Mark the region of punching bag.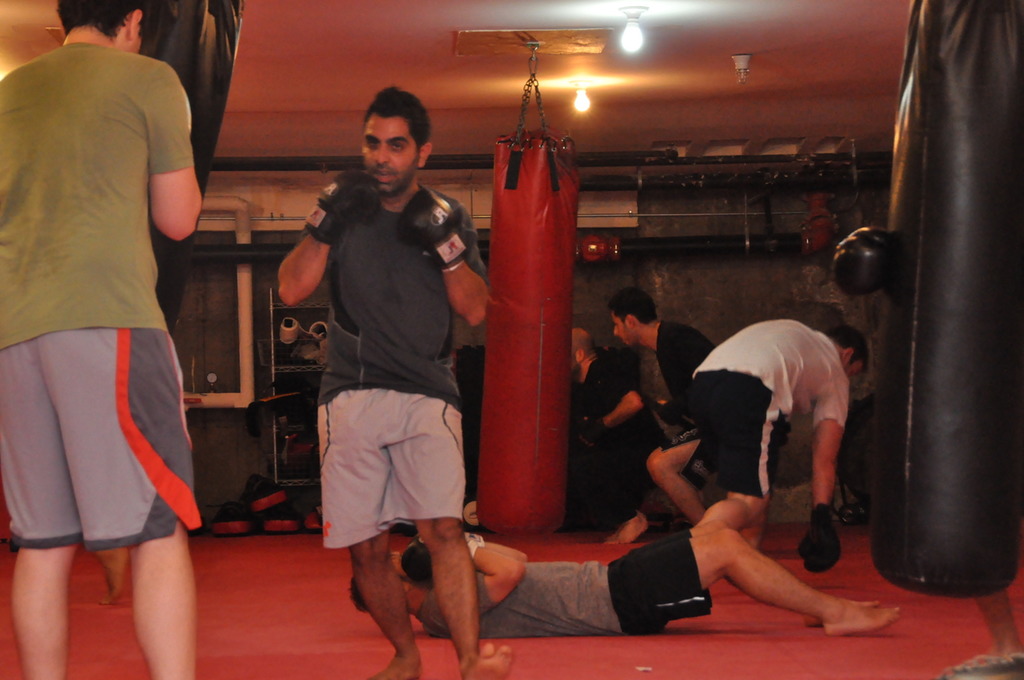
Region: l=867, t=0, r=1023, b=599.
